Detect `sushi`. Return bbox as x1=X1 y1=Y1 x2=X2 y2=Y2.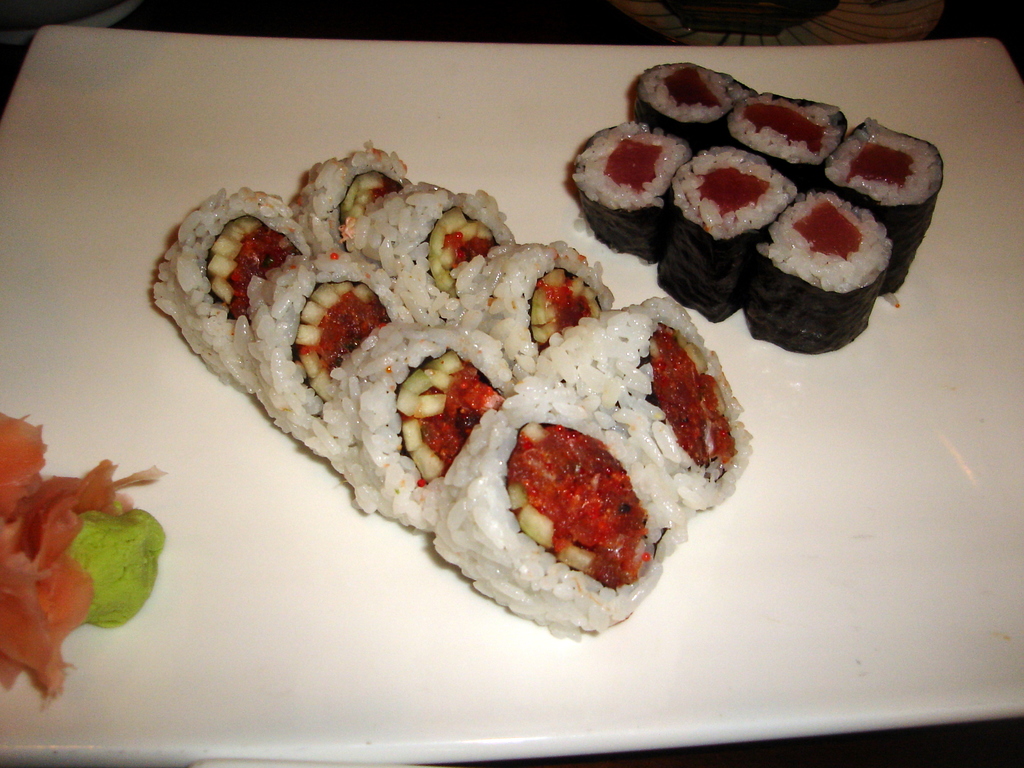
x1=435 y1=385 x2=694 y2=622.
